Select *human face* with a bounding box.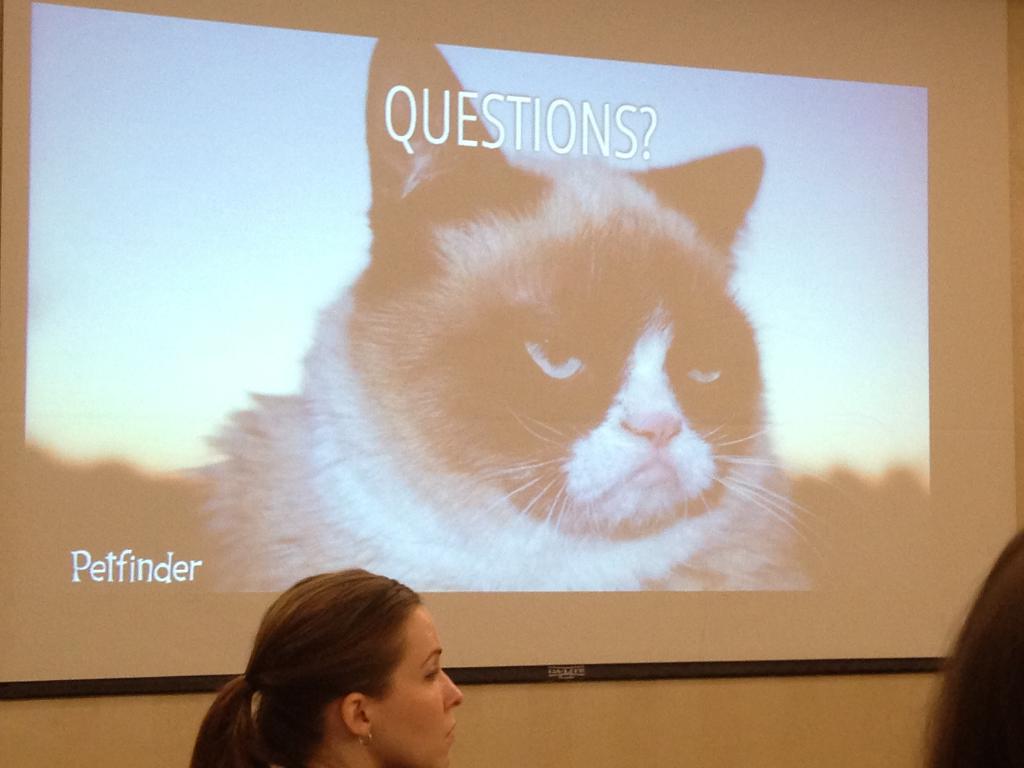
372, 607, 463, 767.
